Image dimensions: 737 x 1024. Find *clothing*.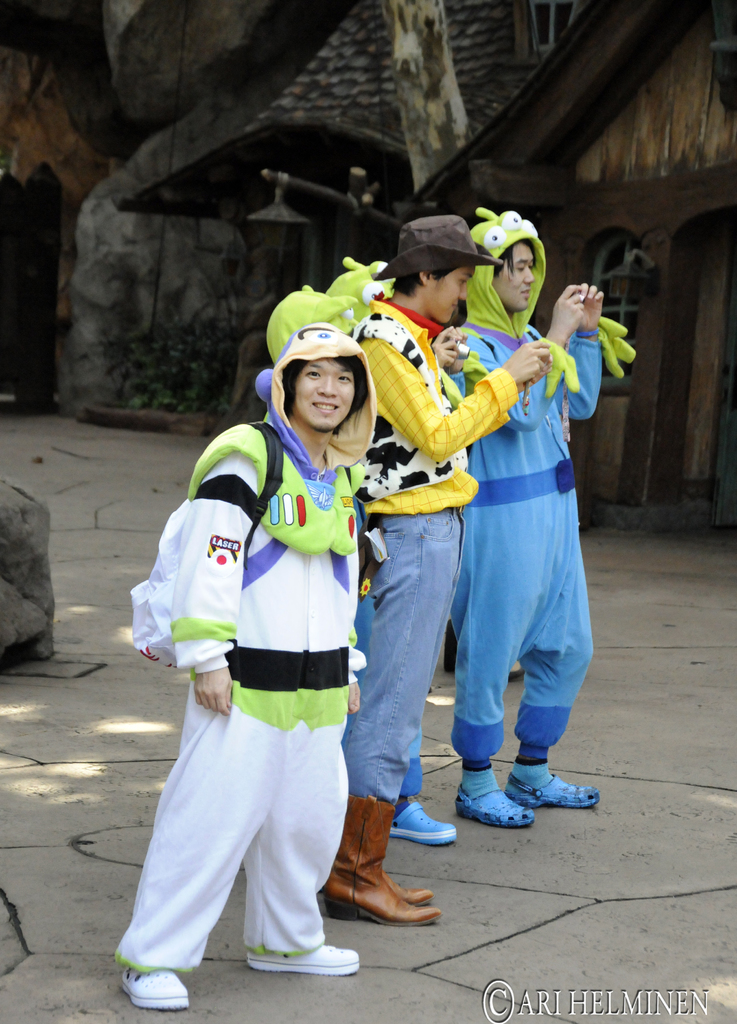
x1=342 y1=294 x2=520 y2=798.
